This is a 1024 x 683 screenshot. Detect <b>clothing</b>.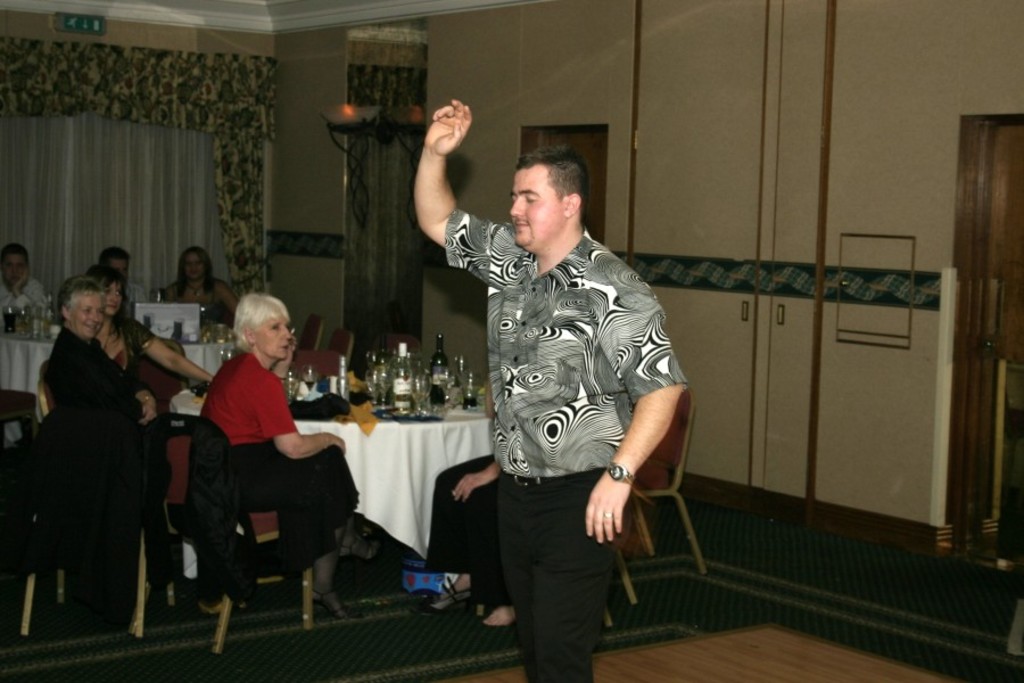
445:206:688:682.
